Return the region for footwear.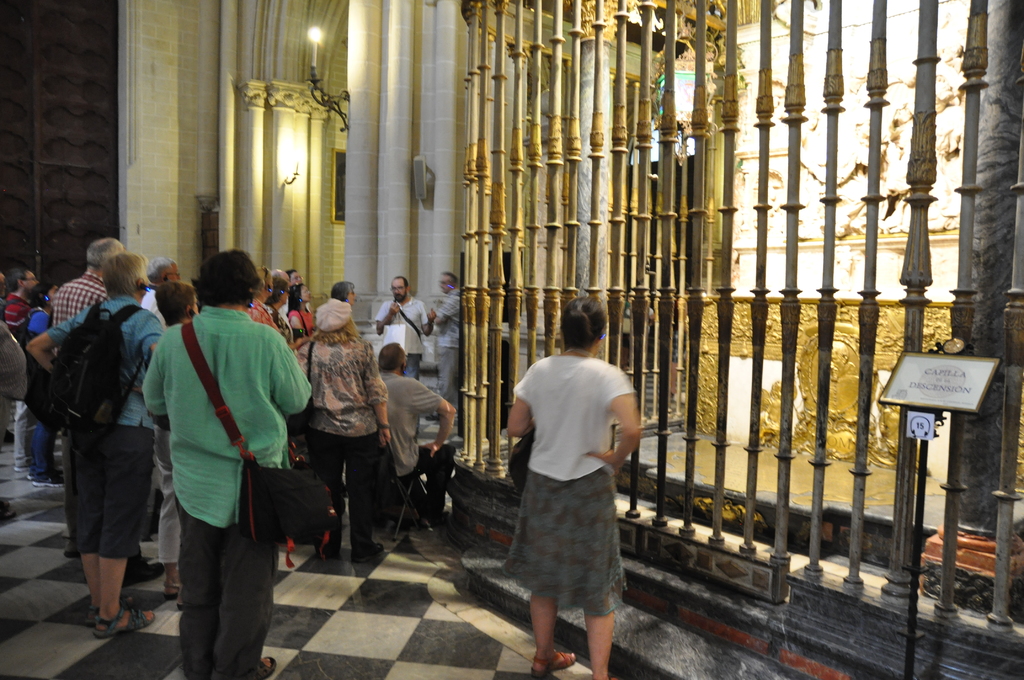
rect(423, 410, 440, 421).
